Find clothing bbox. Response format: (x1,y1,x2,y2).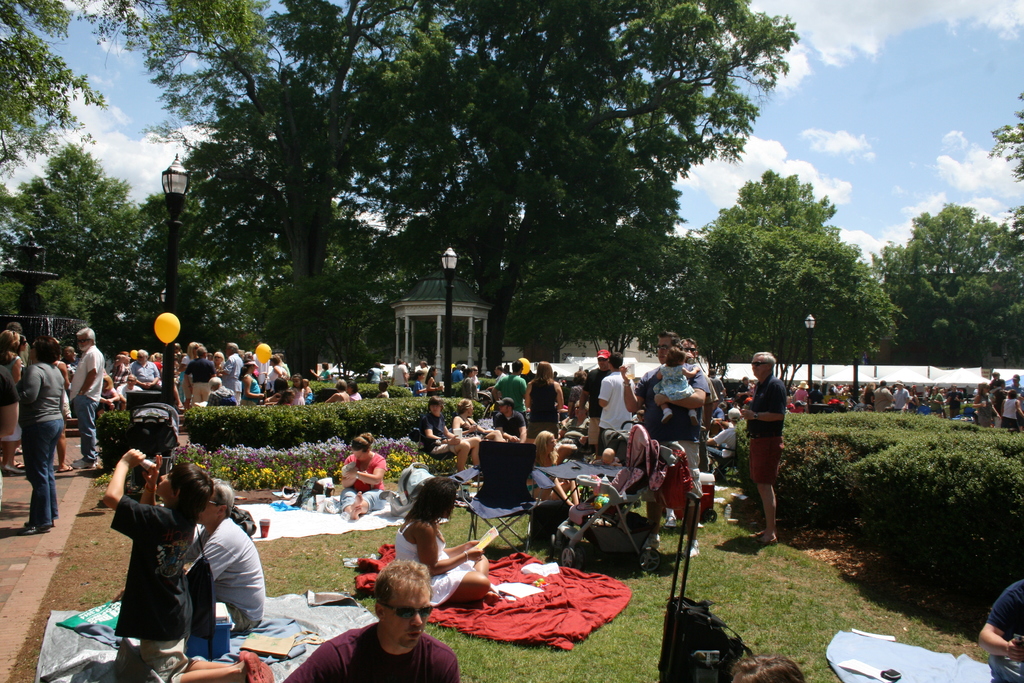
(332,390,349,405).
